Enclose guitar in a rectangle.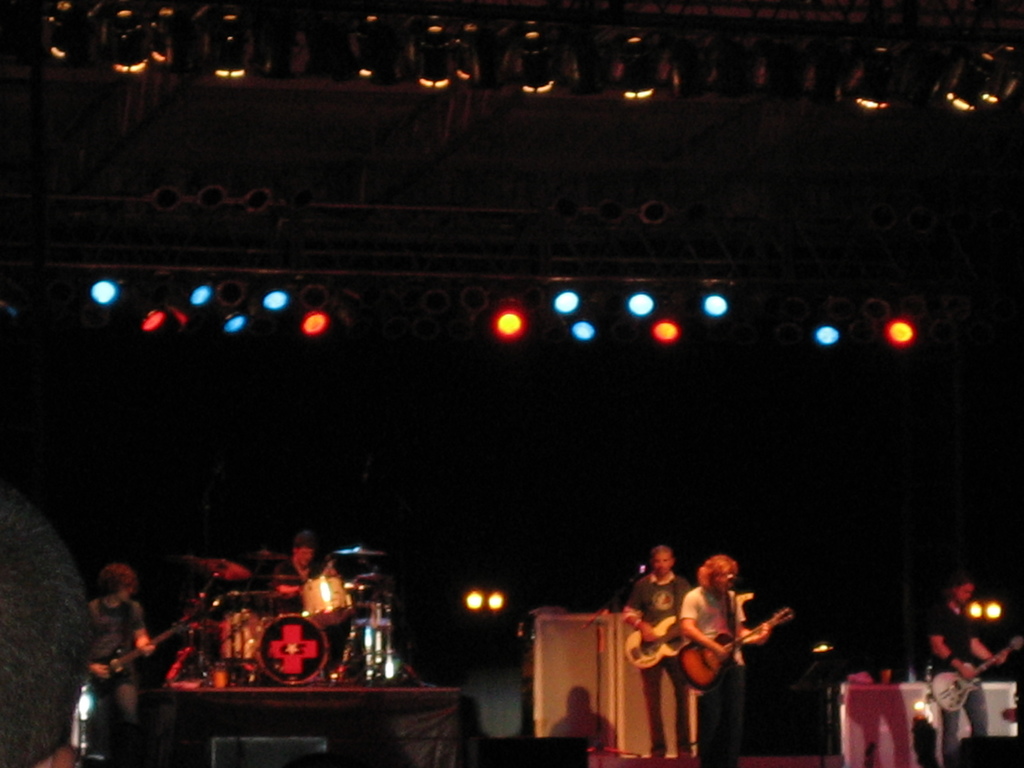
{"left": 931, "top": 636, "right": 1023, "bottom": 716}.
